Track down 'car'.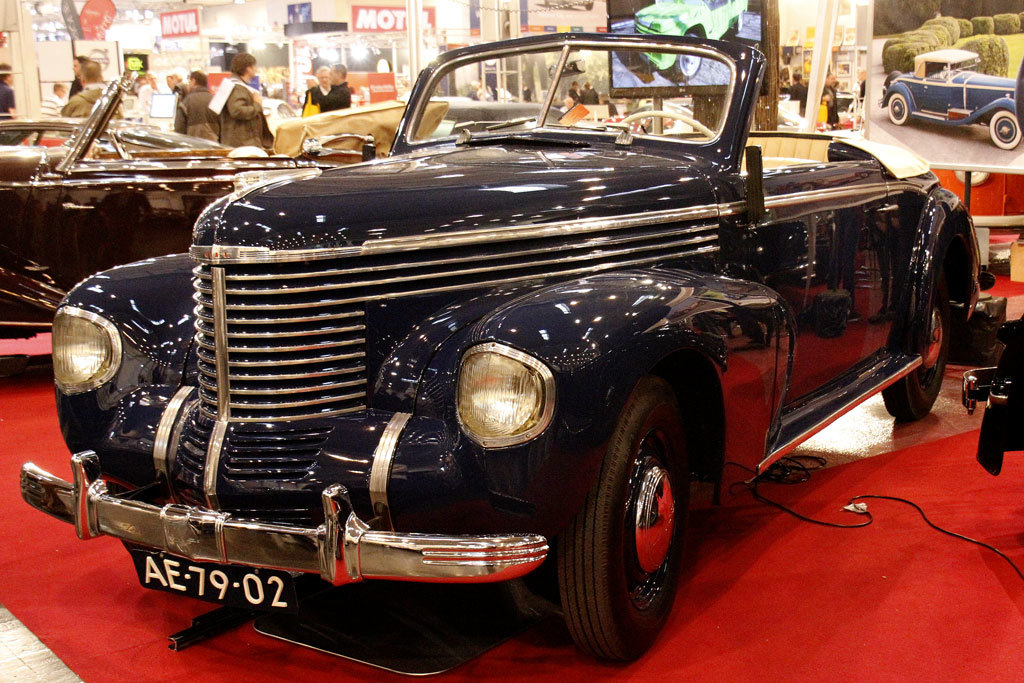
Tracked to [0,73,345,342].
